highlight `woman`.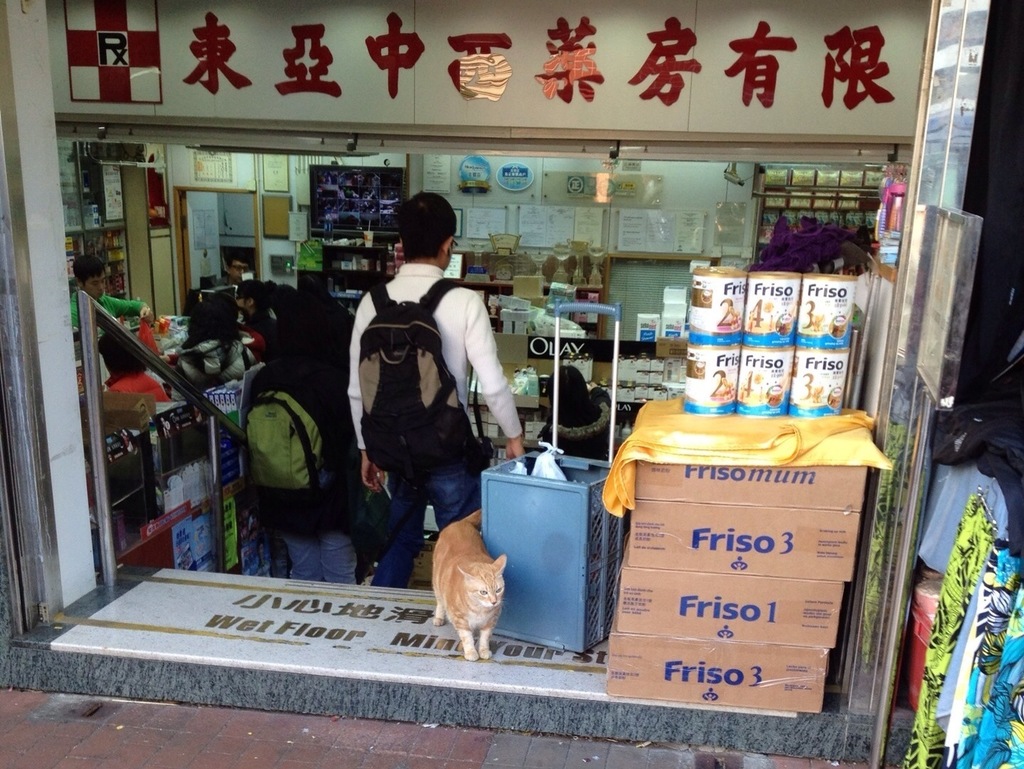
Highlighted region: 536 361 626 465.
